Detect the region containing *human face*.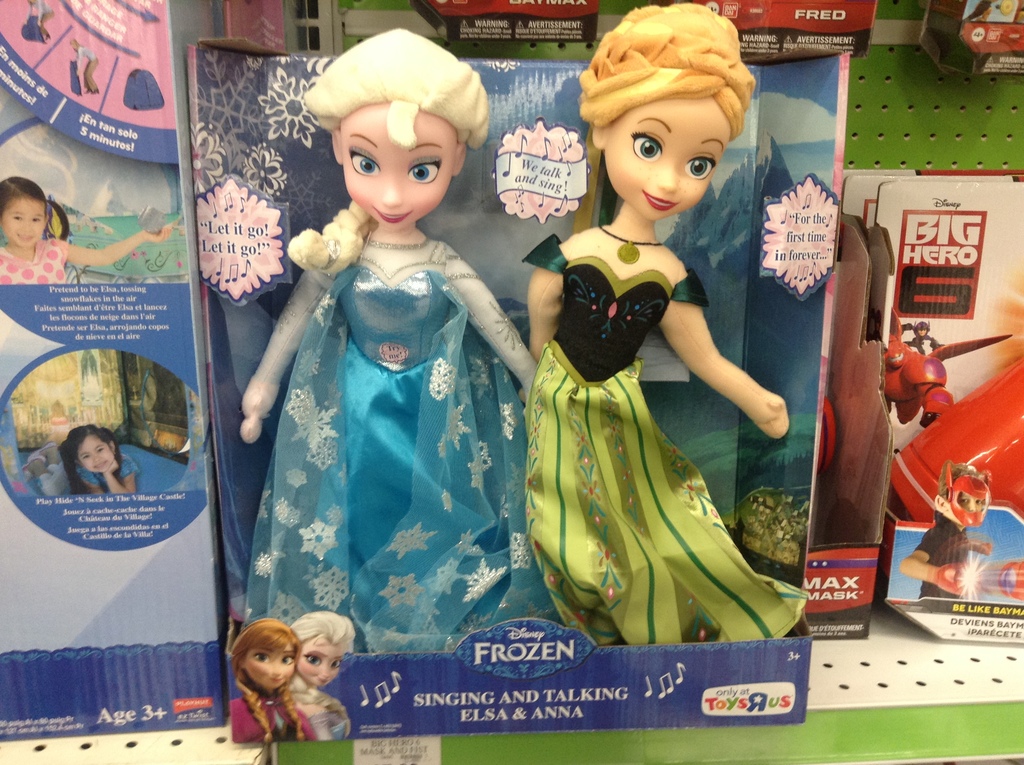
locate(80, 438, 118, 469).
